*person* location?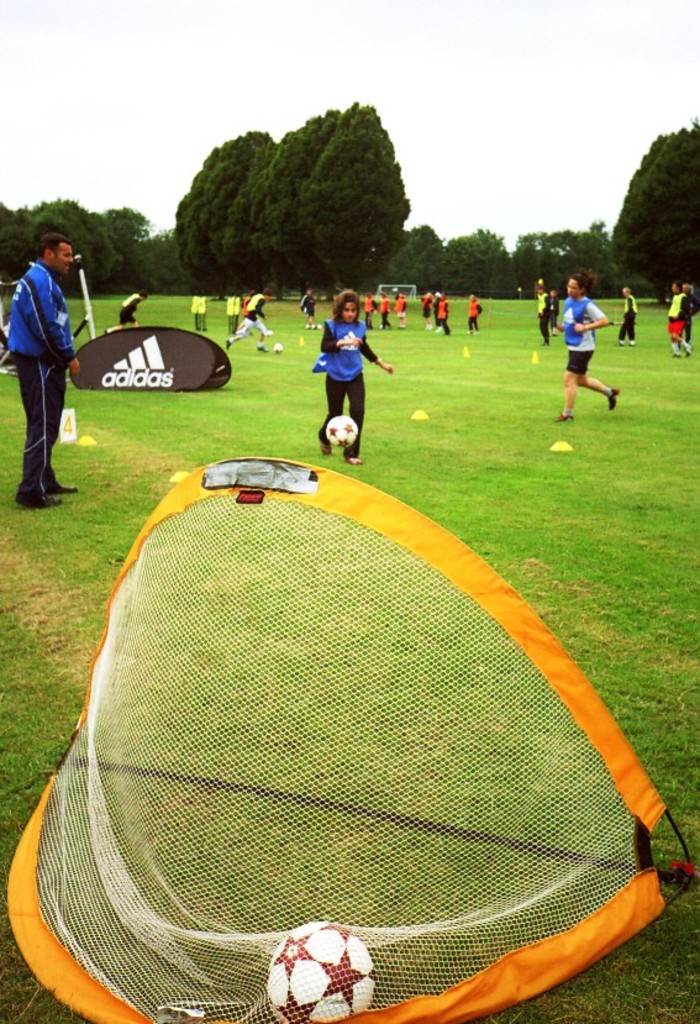
[left=2, top=236, right=86, bottom=511]
